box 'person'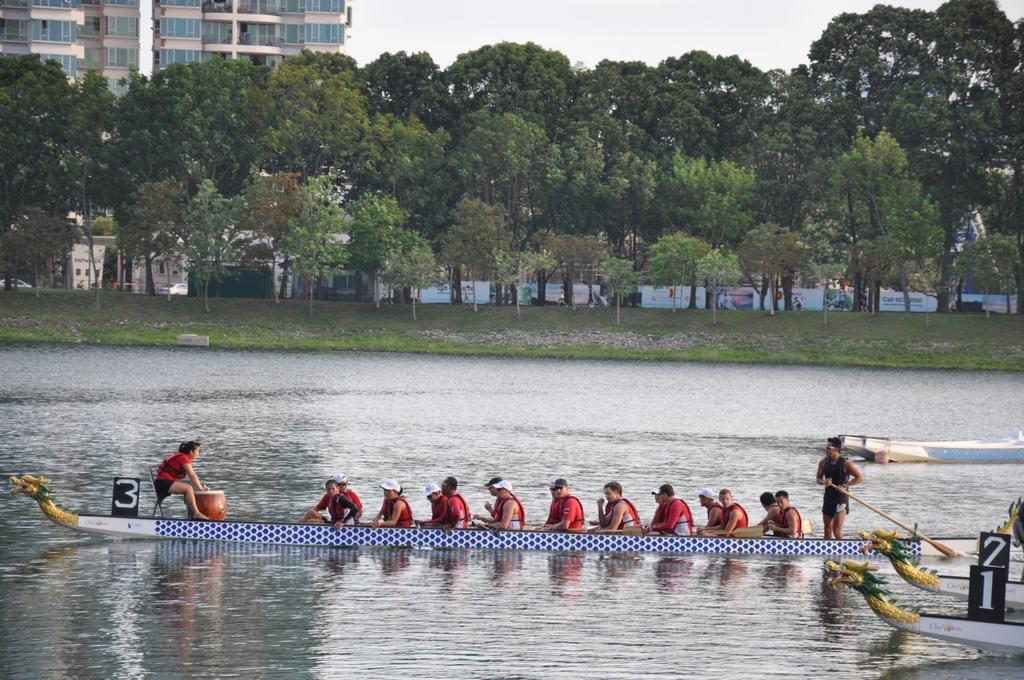
(586,479,643,528)
